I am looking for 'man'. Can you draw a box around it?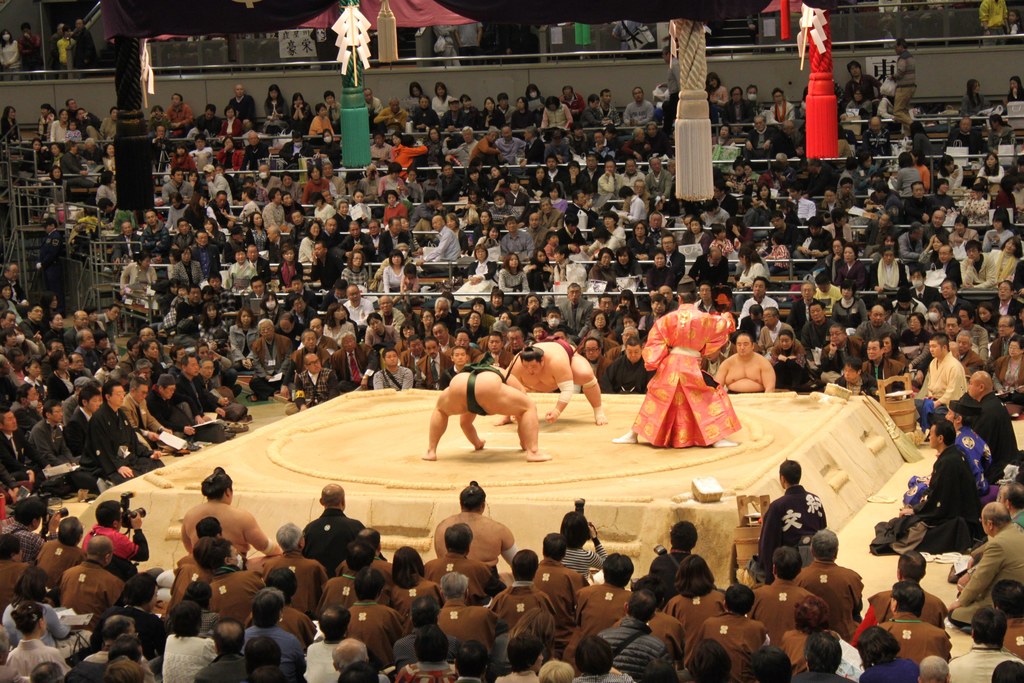
Sure, the bounding box is 988:312:1023:367.
